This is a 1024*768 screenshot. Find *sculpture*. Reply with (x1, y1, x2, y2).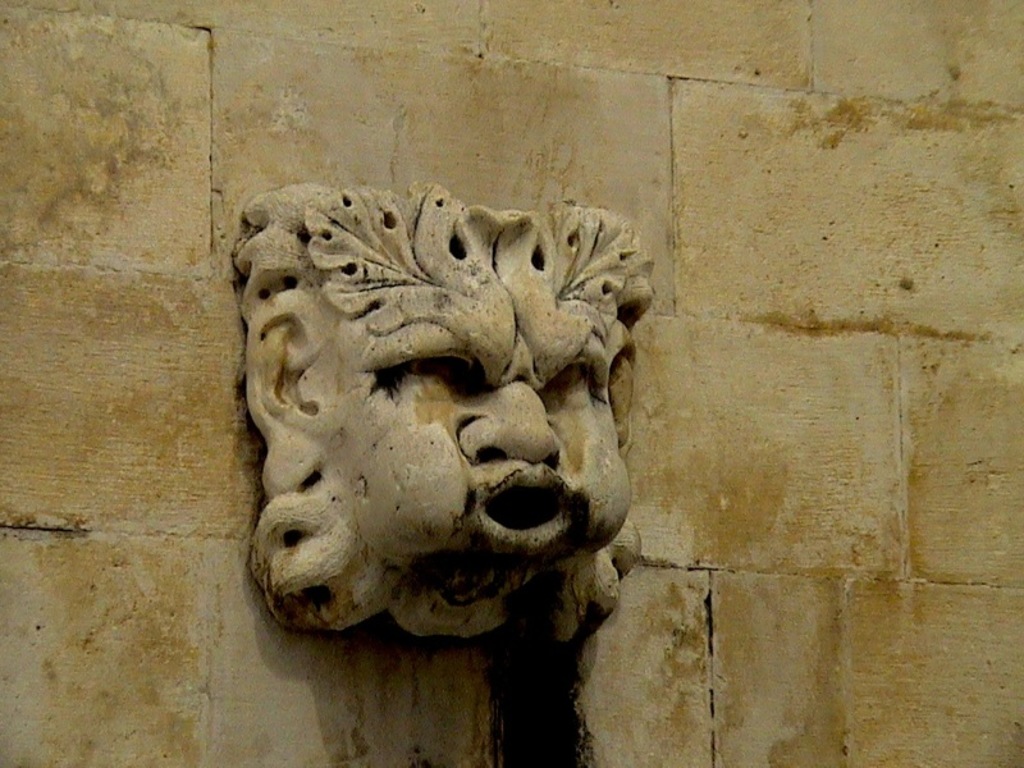
(209, 186, 645, 655).
